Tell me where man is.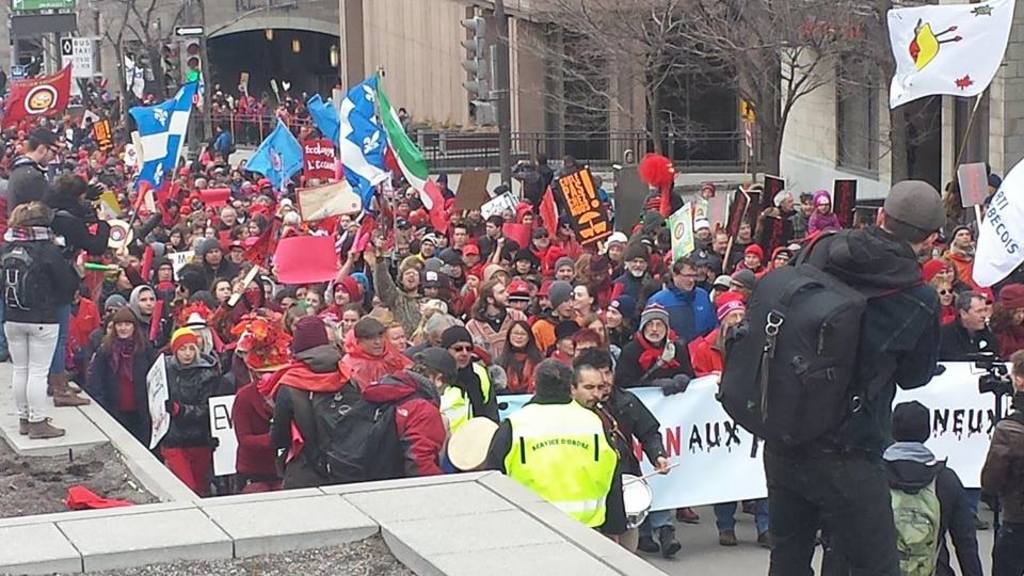
man is at left=723, top=218, right=758, bottom=273.
